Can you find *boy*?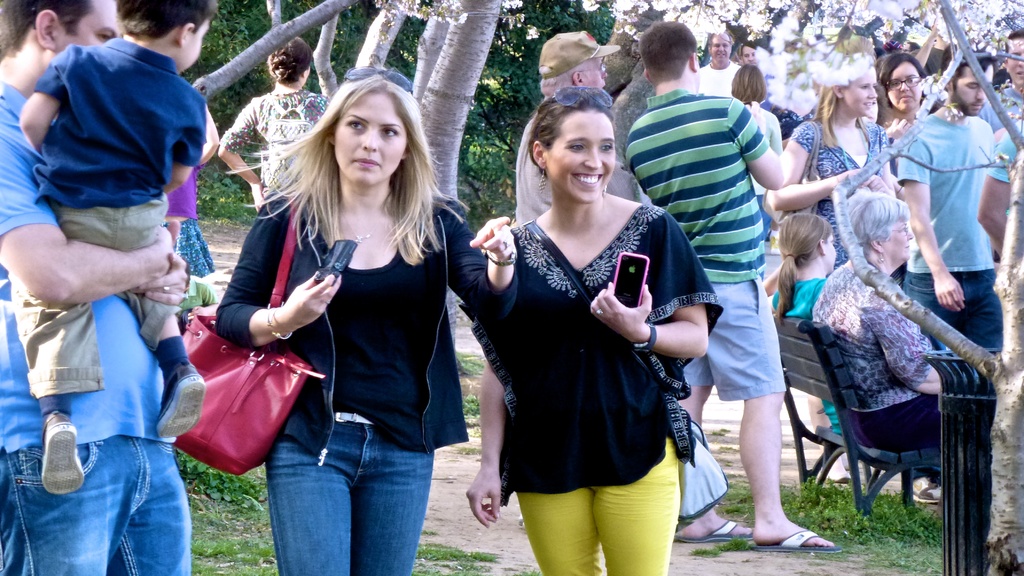
Yes, bounding box: [left=9, top=0, right=206, bottom=502].
